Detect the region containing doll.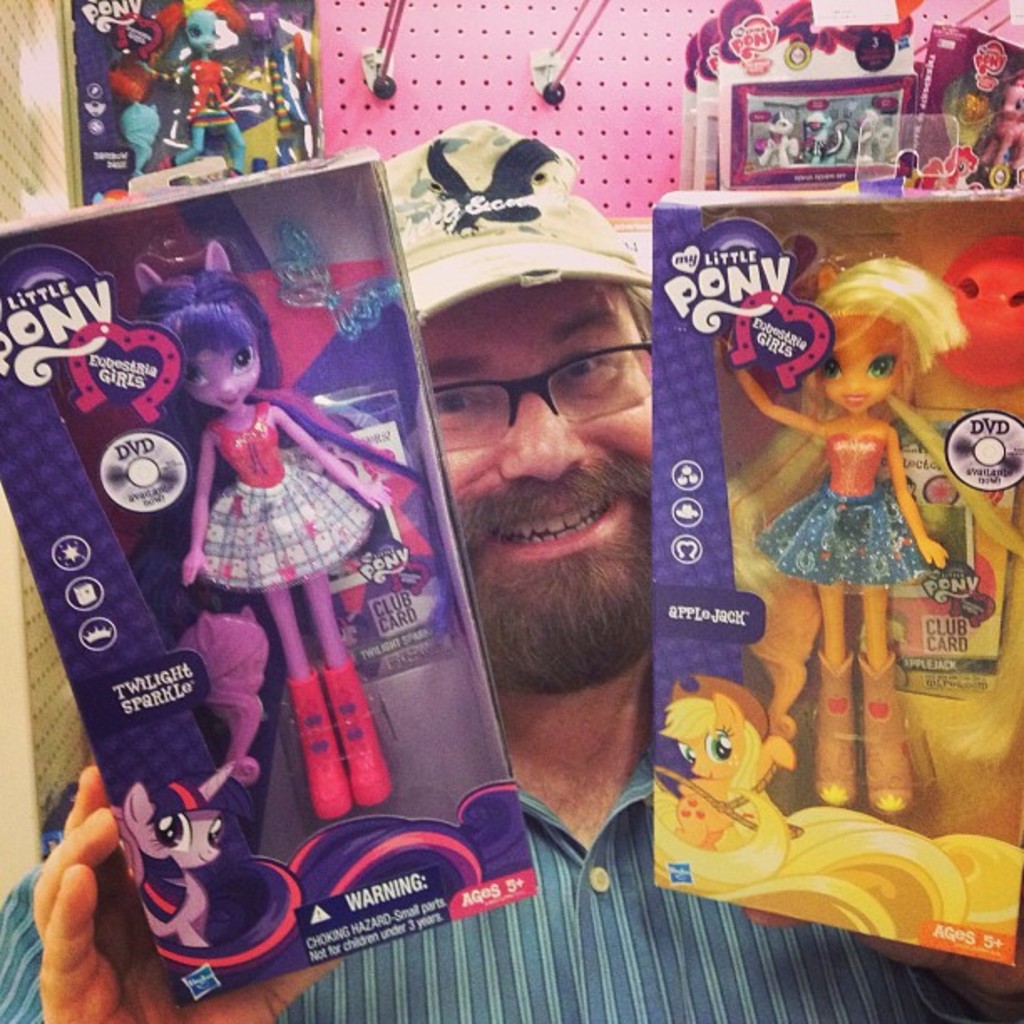
detection(134, 254, 410, 822).
